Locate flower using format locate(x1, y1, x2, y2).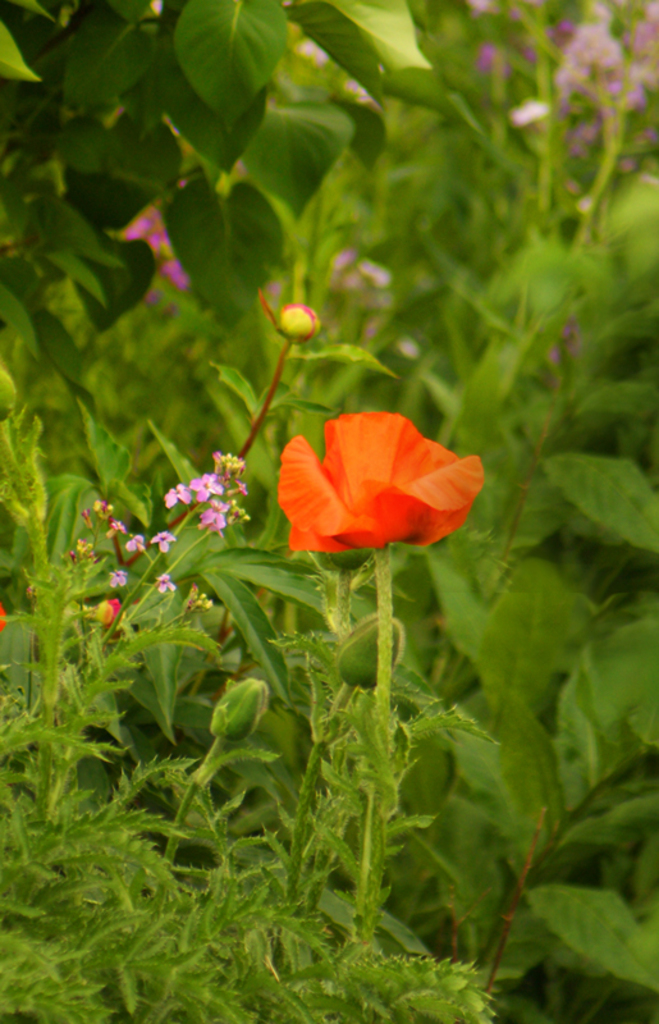
locate(107, 568, 133, 586).
